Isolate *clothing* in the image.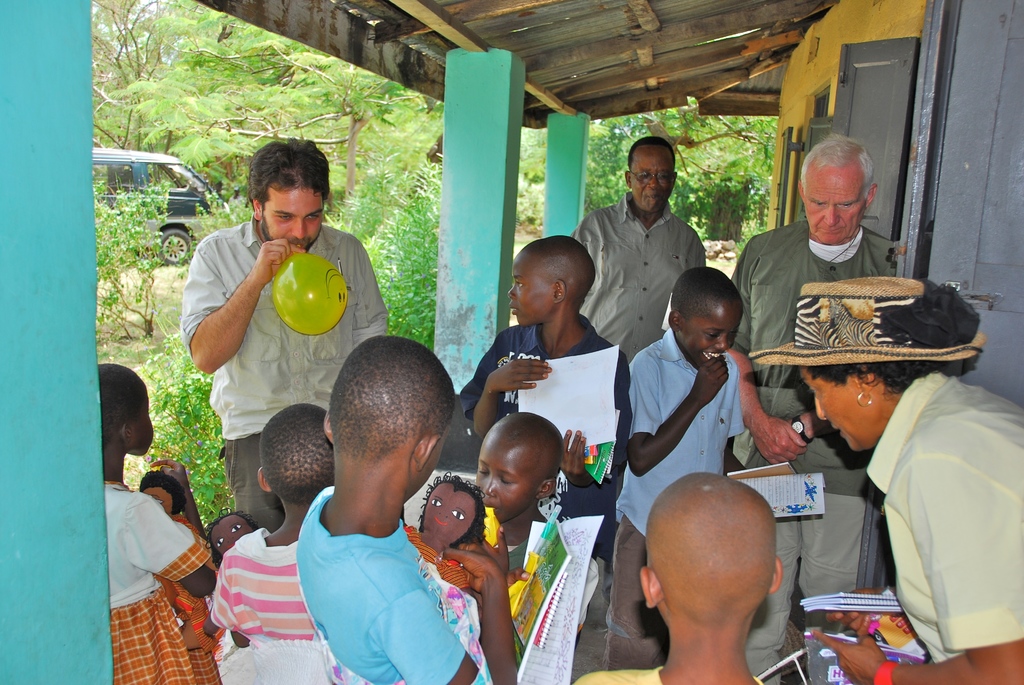
Isolated region: box=[452, 311, 623, 576].
